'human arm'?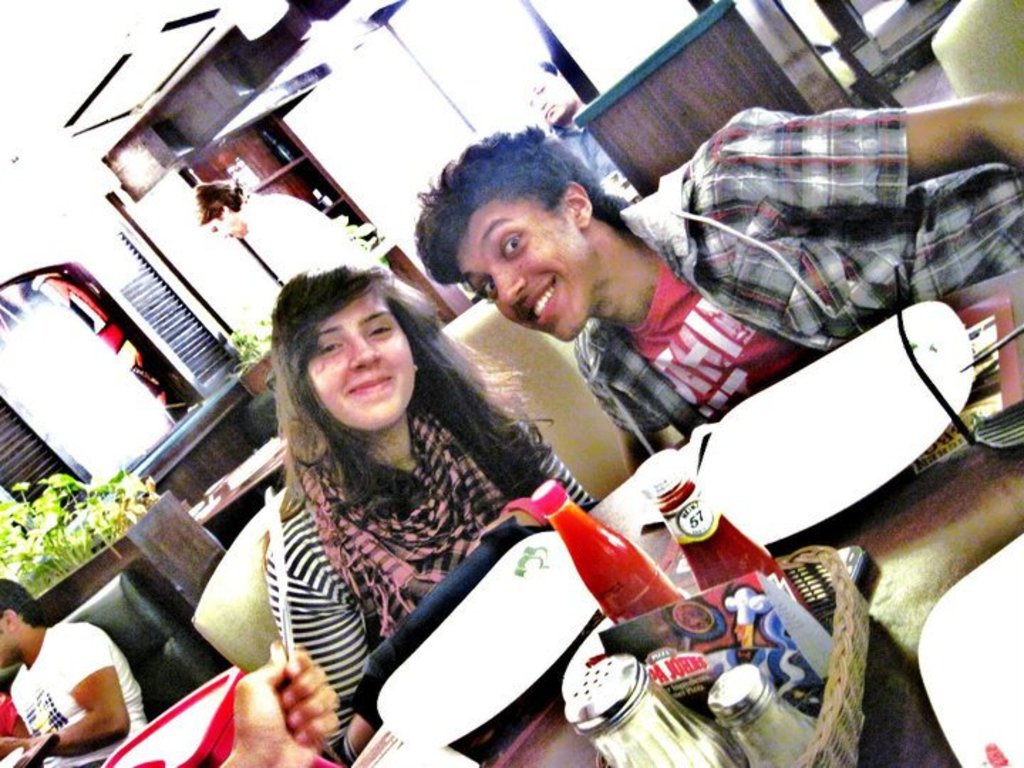
rect(0, 636, 131, 762)
